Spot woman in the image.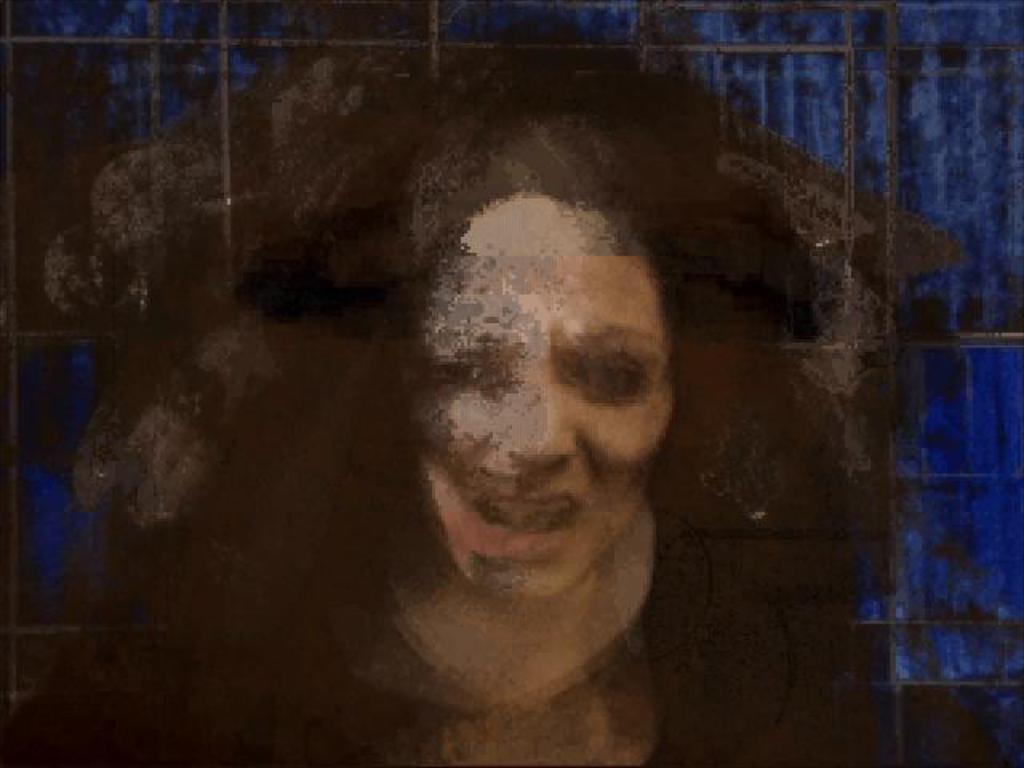
woman found at box=[109, 43, 794, 741].
